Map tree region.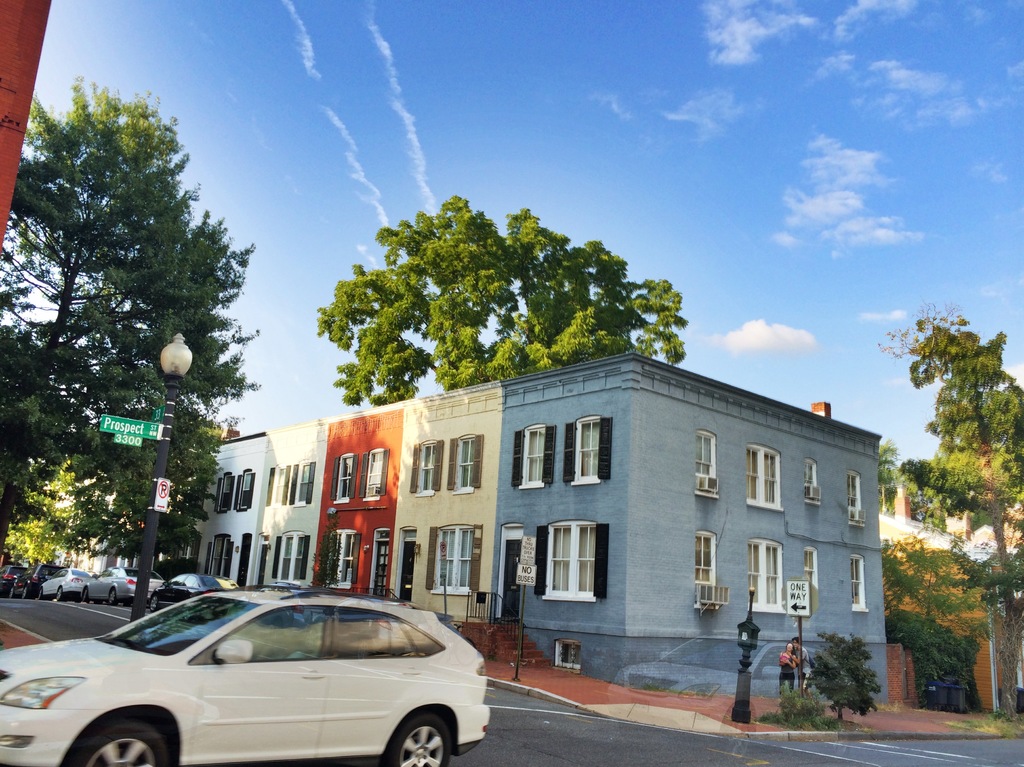
Mapped to [x1=68, y1=404, x2=228, y2=567].
